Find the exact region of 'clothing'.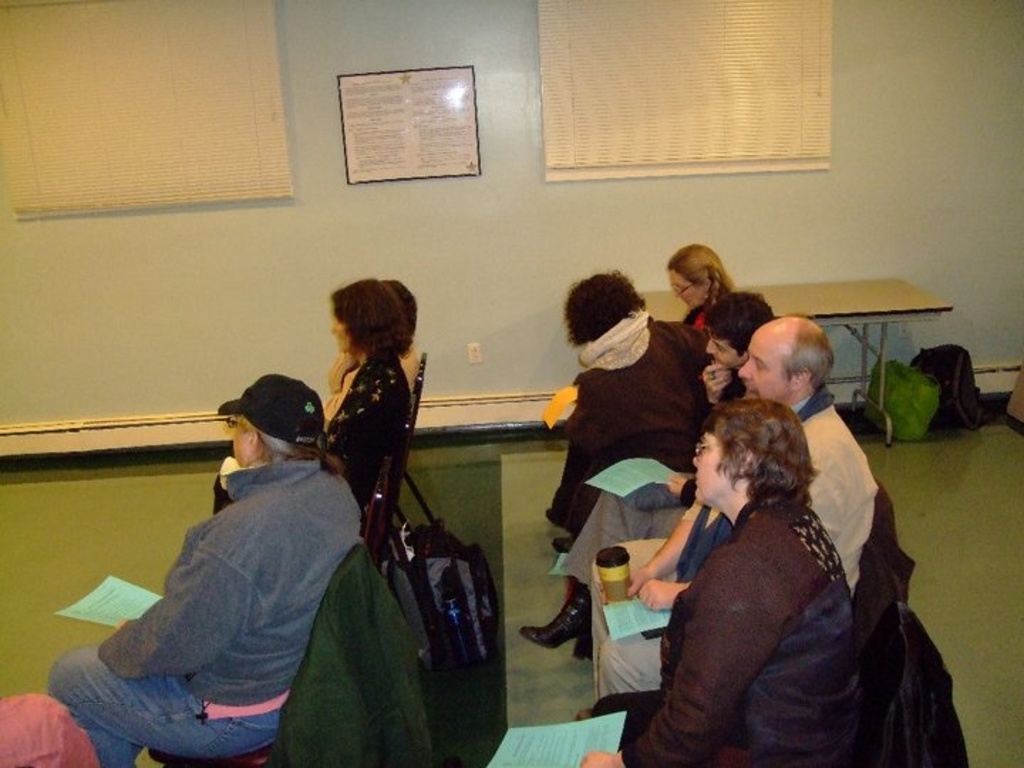
Exact region: <box>539,310,717,548</box>.
